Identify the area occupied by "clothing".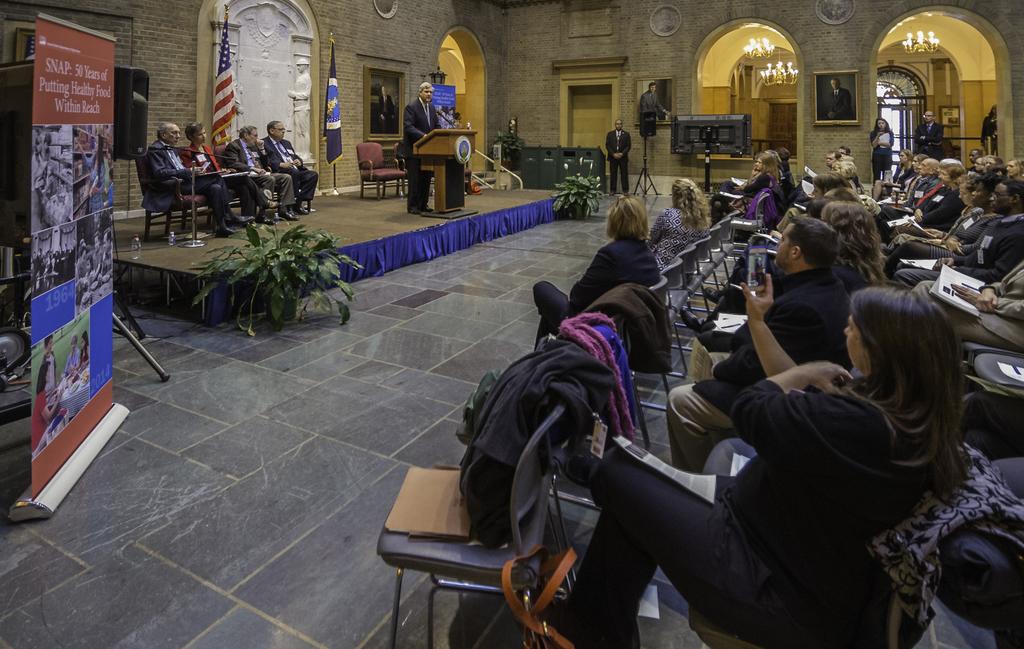
Area: box=[43, 349, 59, 391].
